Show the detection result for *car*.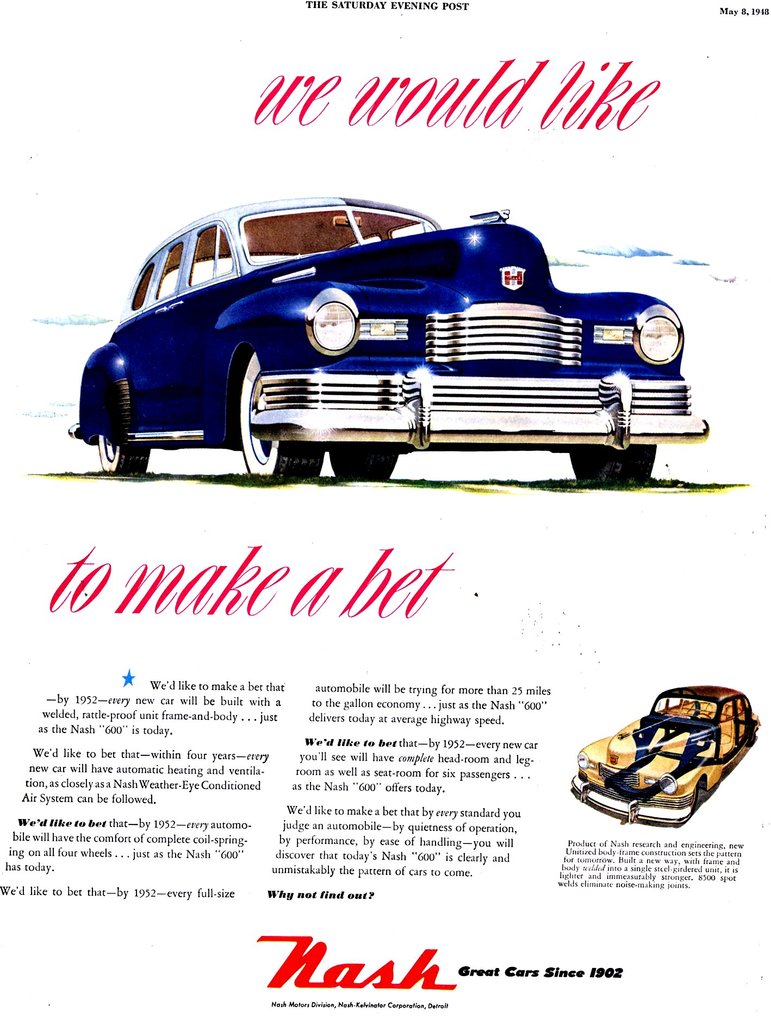
bbox=(67, 197, 708, 489).
